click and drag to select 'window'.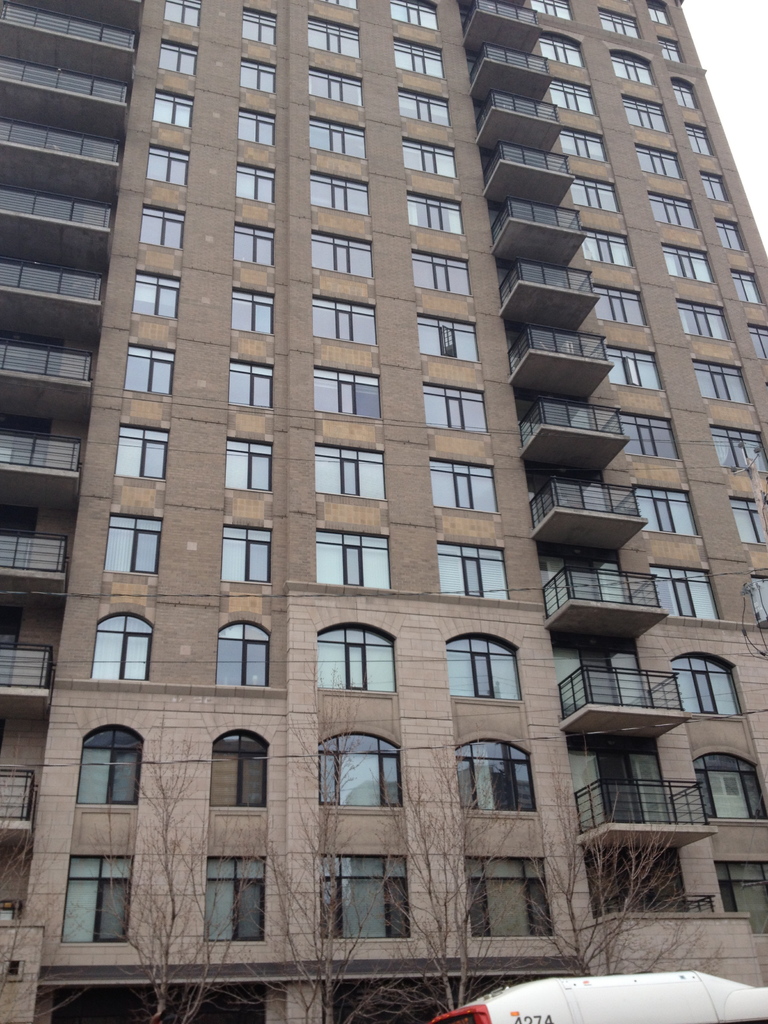
Selection: locate(408, 251, 472, 296).
